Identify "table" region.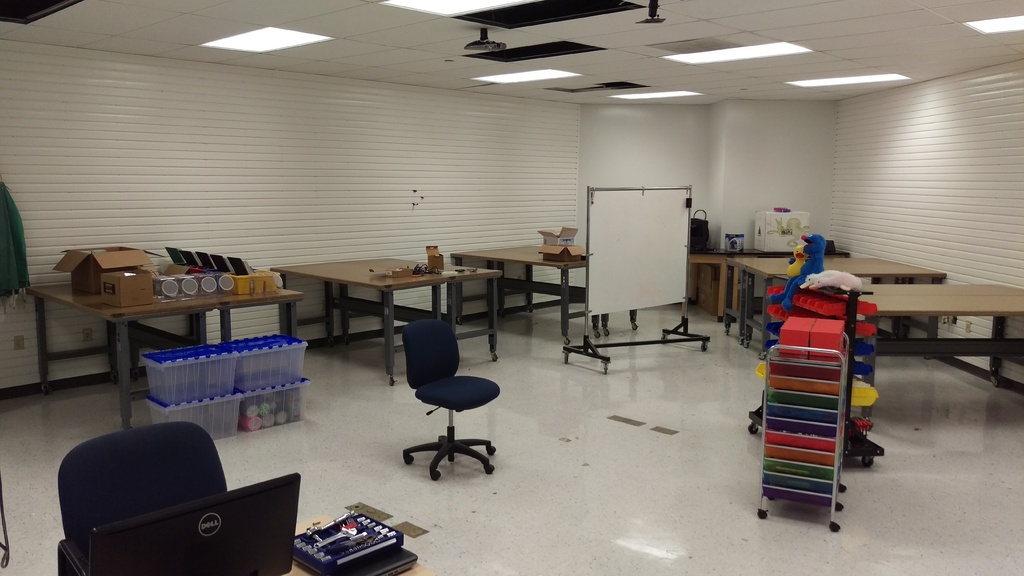
Region: l=457, t=242, r=593, b=344.
